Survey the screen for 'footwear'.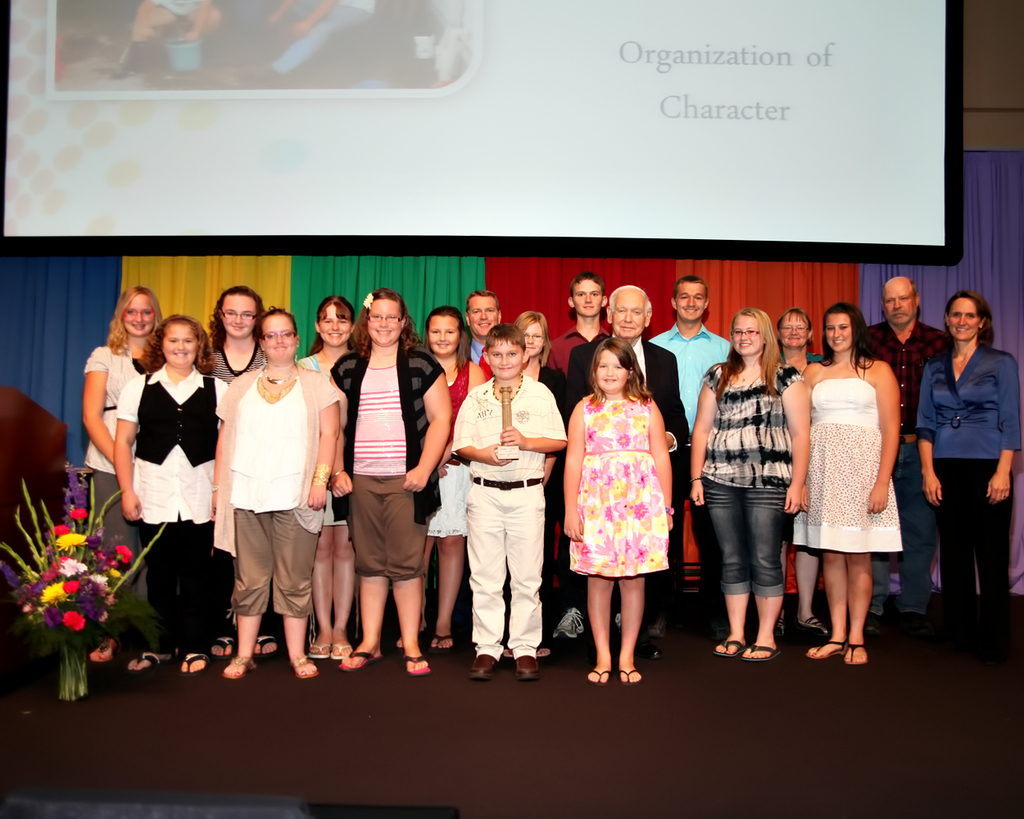
Survey found: 121/648/152/674.
